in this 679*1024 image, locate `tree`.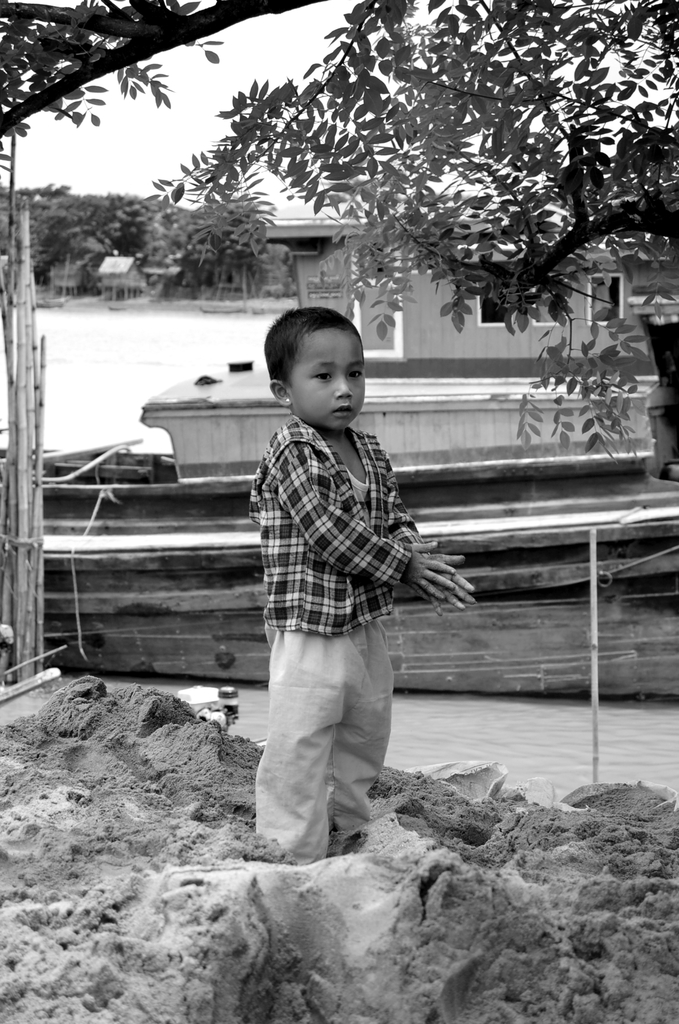
Bounding box: (0,0,678,461).
